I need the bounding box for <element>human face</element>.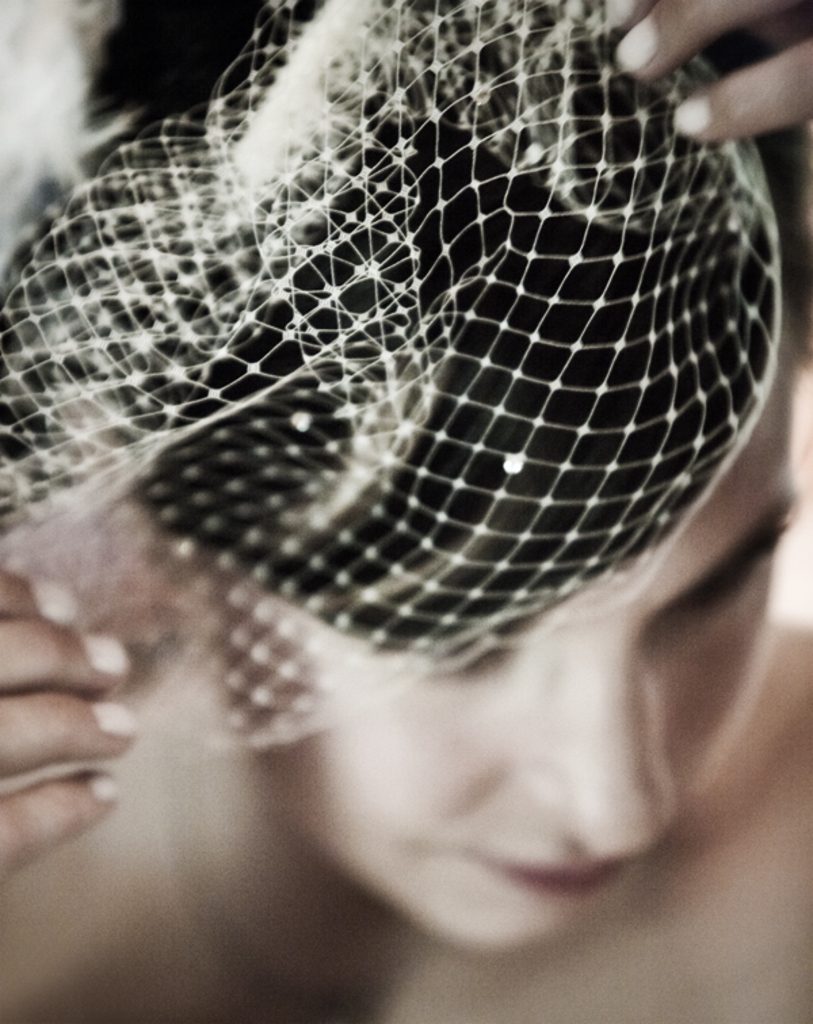
Here it is: box=[243, 303, 794, 956].
